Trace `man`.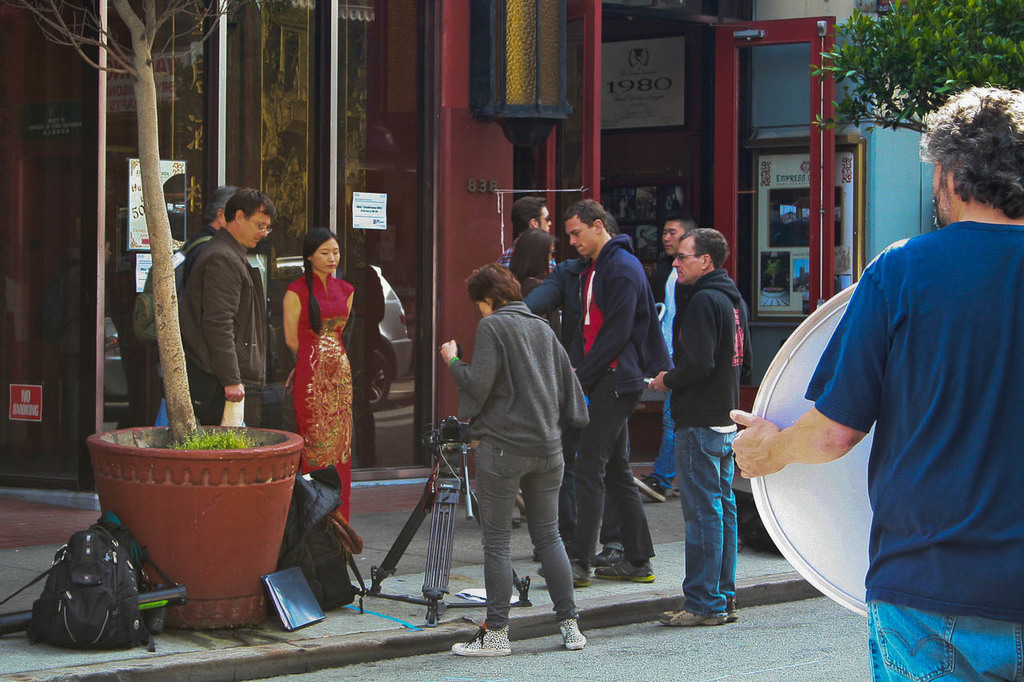
Traced to {"left": 647, "top": 228, "right": 746, "bottom": 632}.
